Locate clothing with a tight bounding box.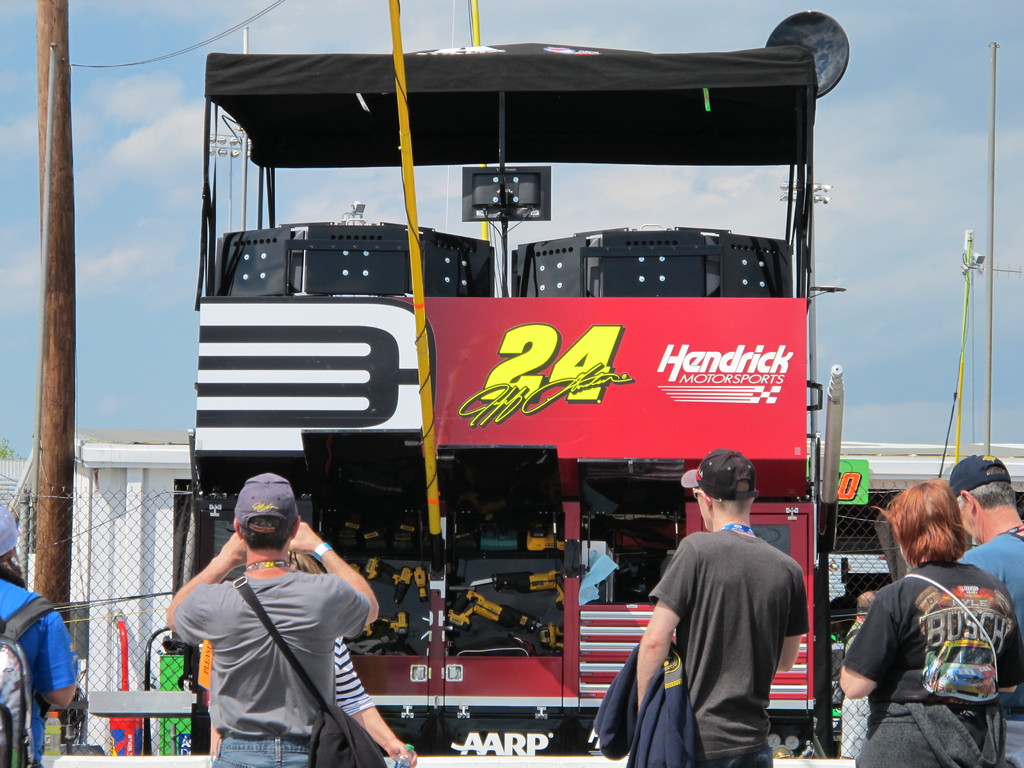
bbox(333, 636, 374, 716).
